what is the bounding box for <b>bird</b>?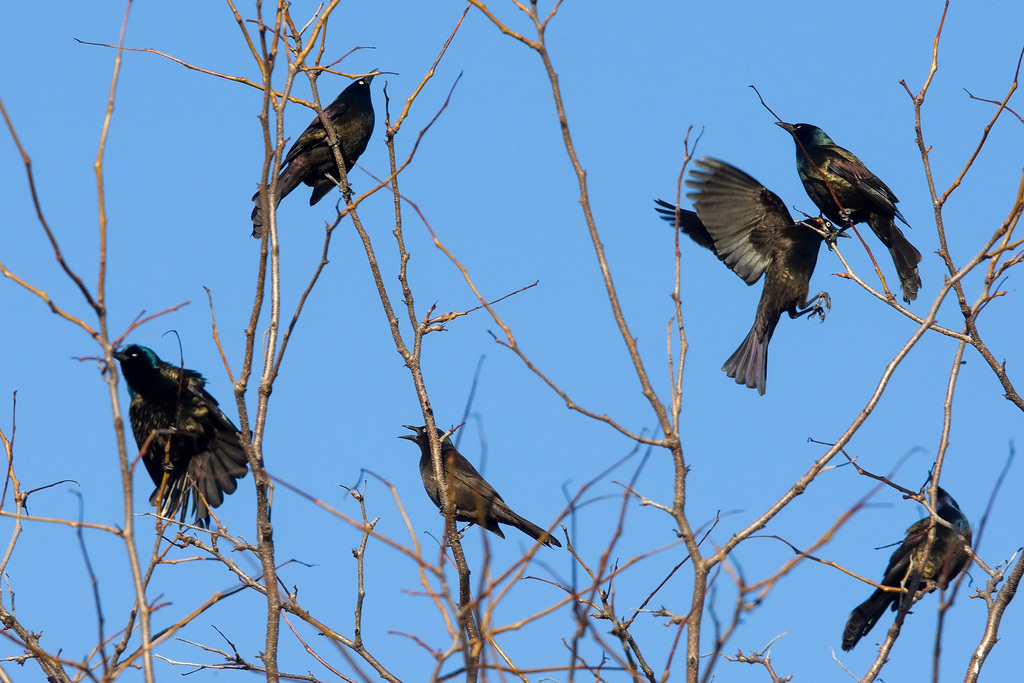
(left=109, top=343, right=253, bottom=529).
